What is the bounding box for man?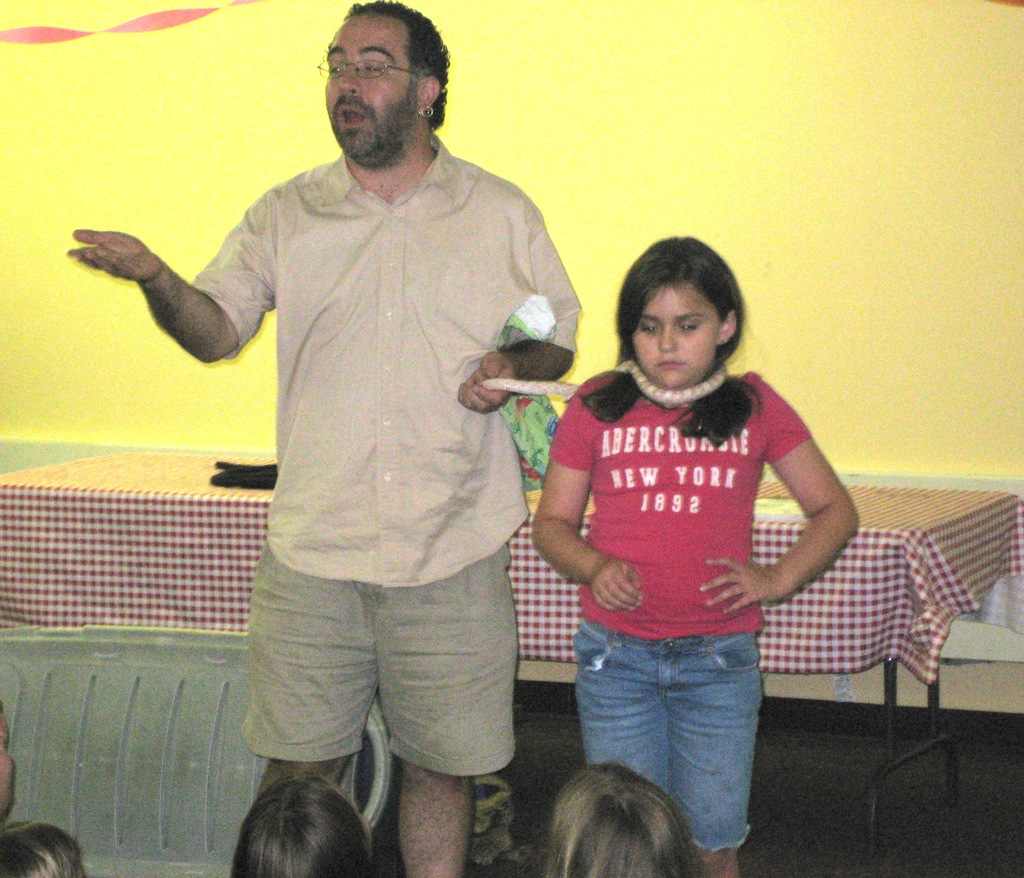
(67, 0, 584, 877).
